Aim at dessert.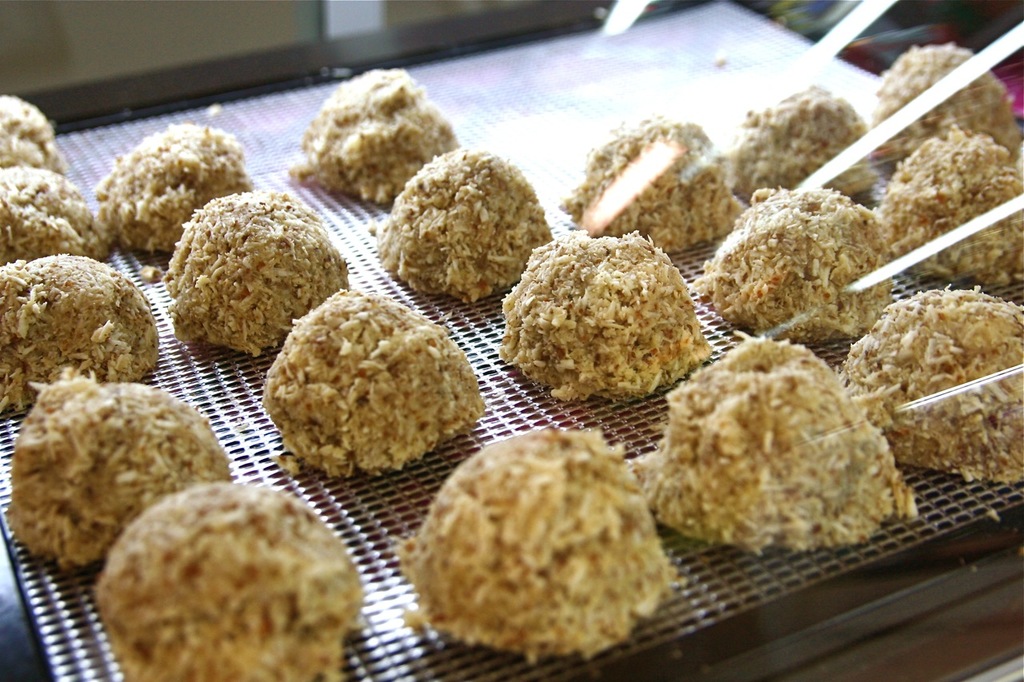
Aimed at Rect(864, 130, 1023, 276).
